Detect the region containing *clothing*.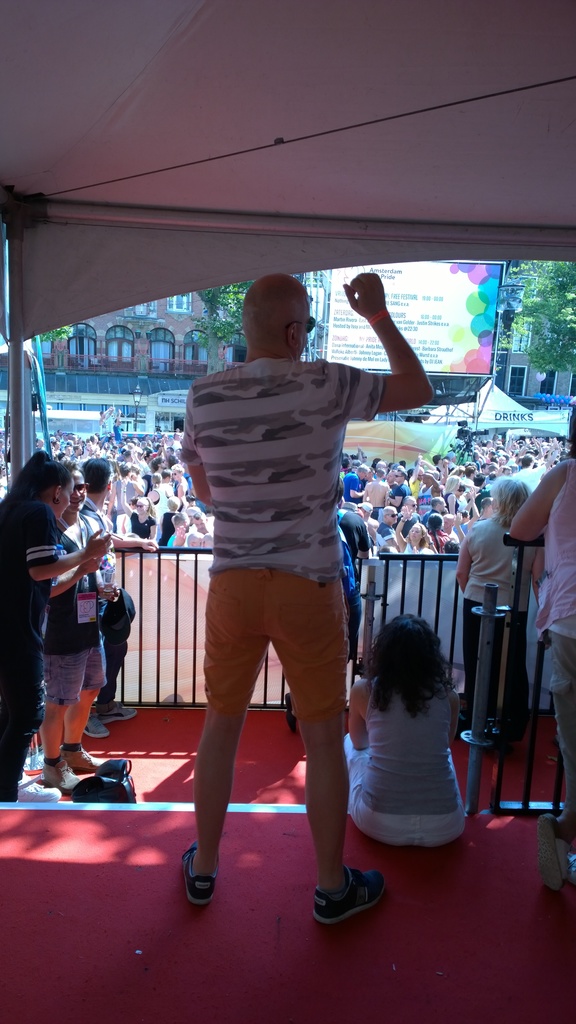
{"x1": 451, "y1": 512, "x2": 534, "y2": 724}.
